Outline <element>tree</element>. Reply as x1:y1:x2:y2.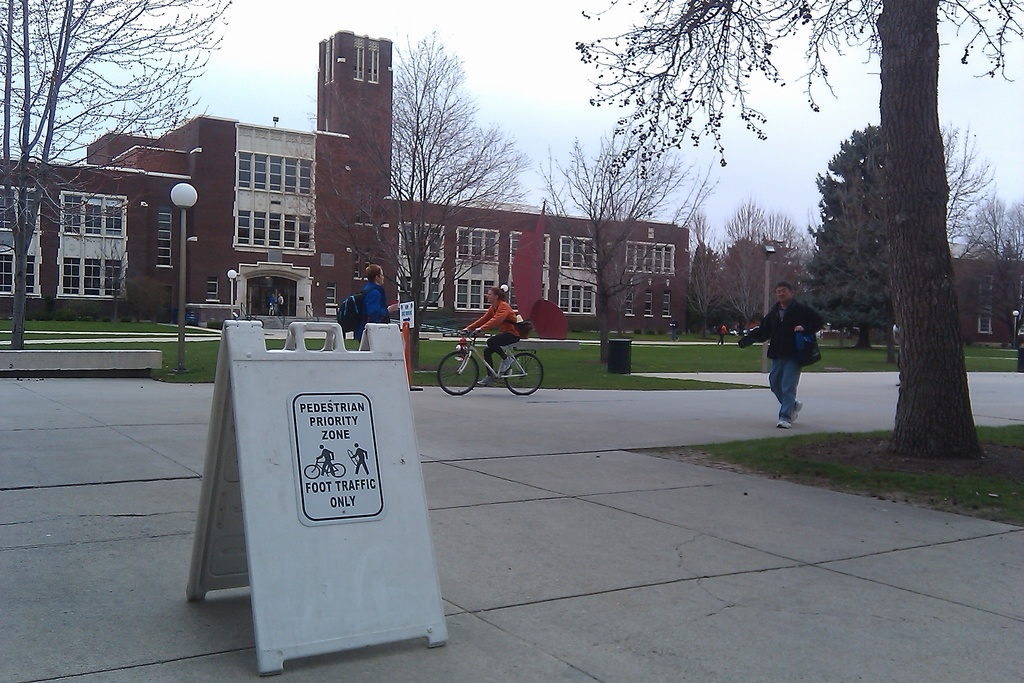
719:199:803:343.
